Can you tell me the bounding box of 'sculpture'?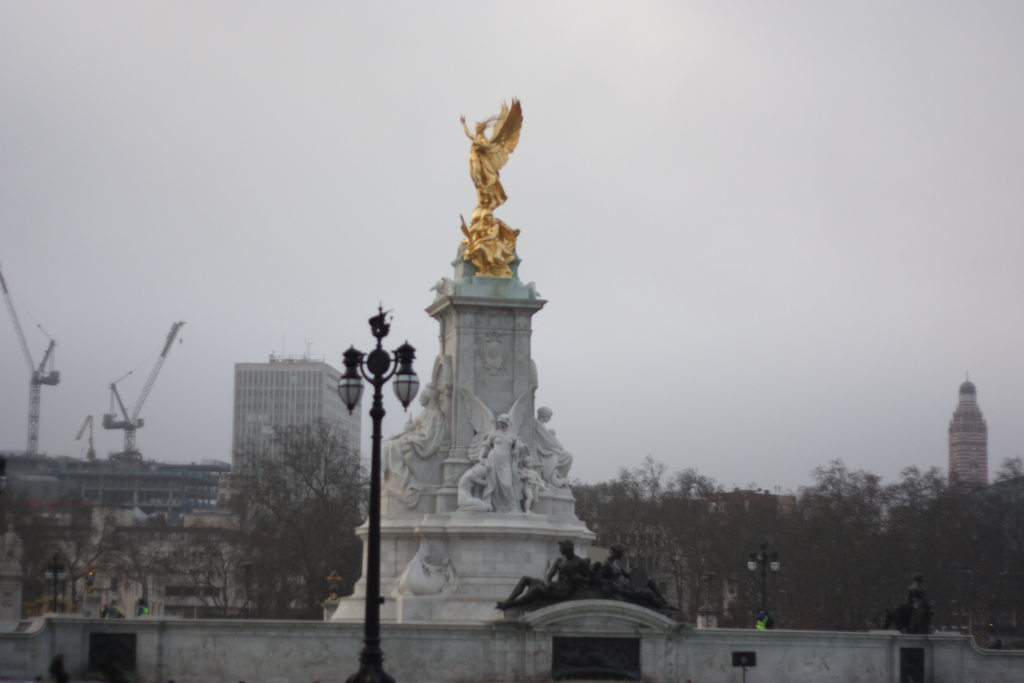
crop(385, 380, 445, 498).
